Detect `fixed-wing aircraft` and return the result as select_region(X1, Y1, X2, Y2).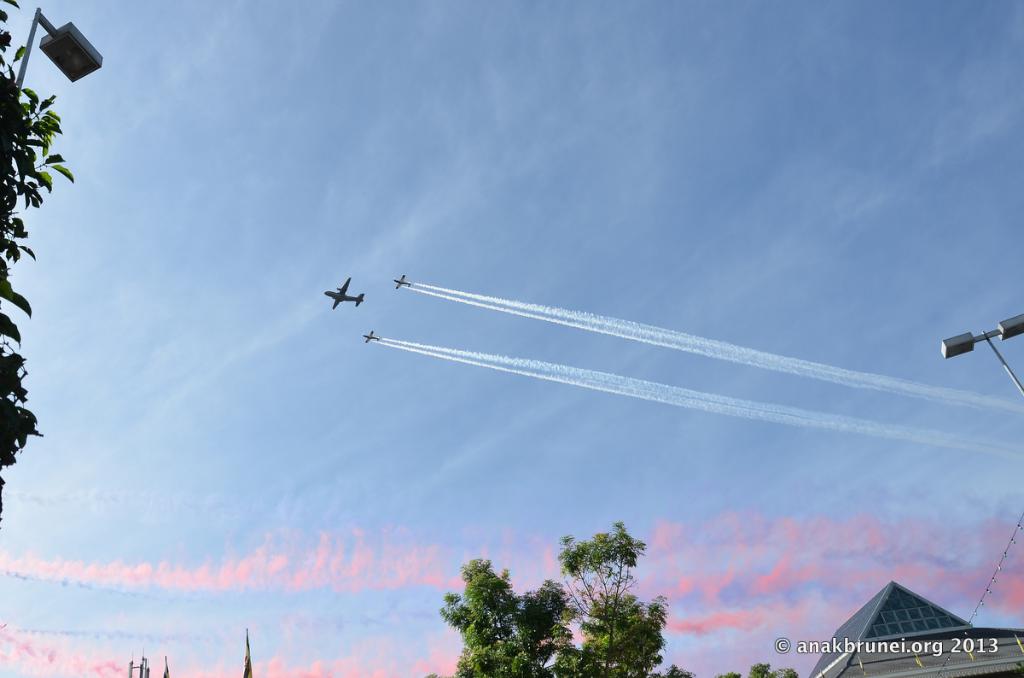
select_region(387, 268, 415, 287).
